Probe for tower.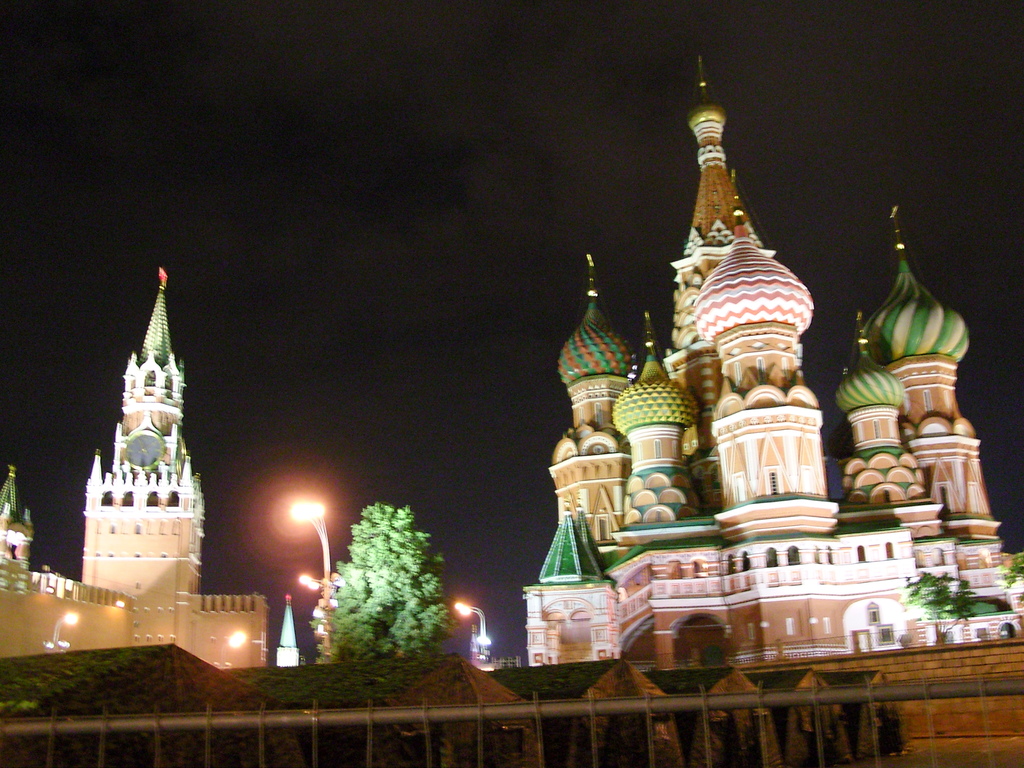
Probe result: 65, 264, 217, 593.
